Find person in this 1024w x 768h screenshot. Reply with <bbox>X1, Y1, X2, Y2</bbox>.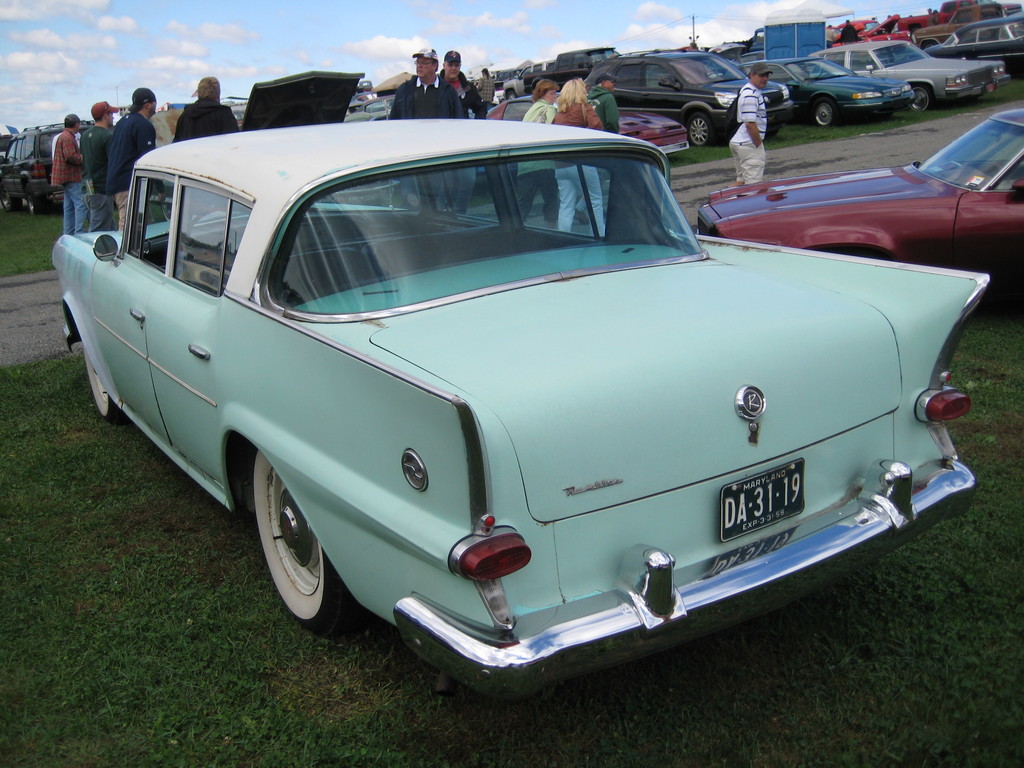
<bbox>726, 61, 776, 186</bbox>.
